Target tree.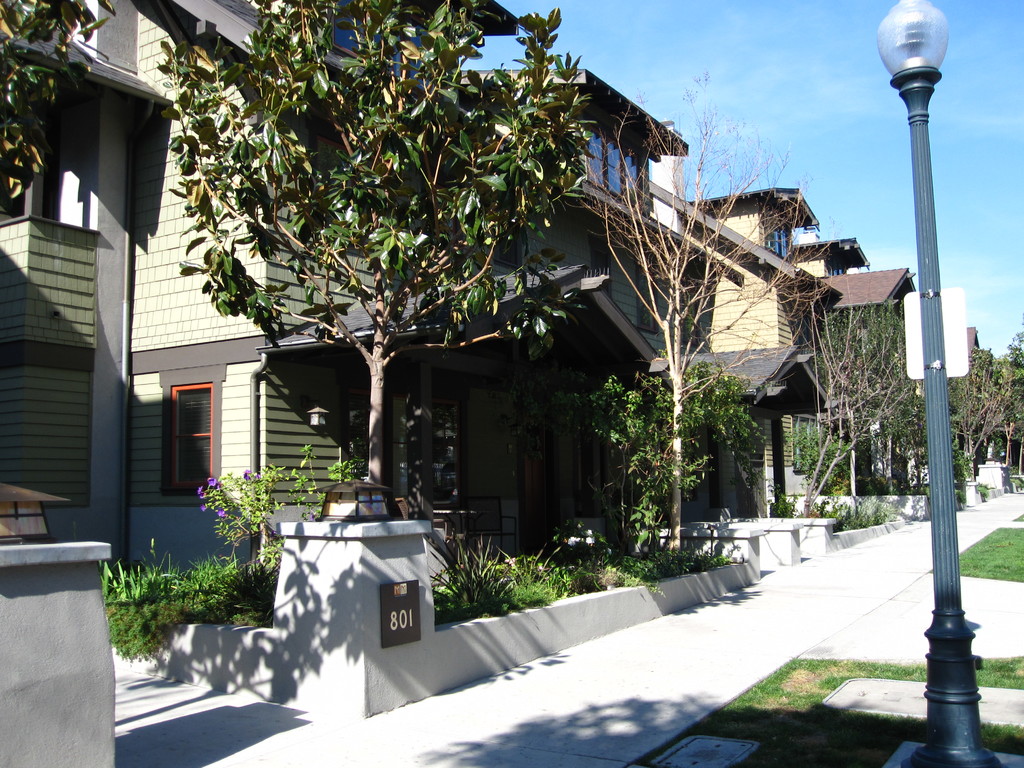
Target region: 826, 295, 899, 518.
